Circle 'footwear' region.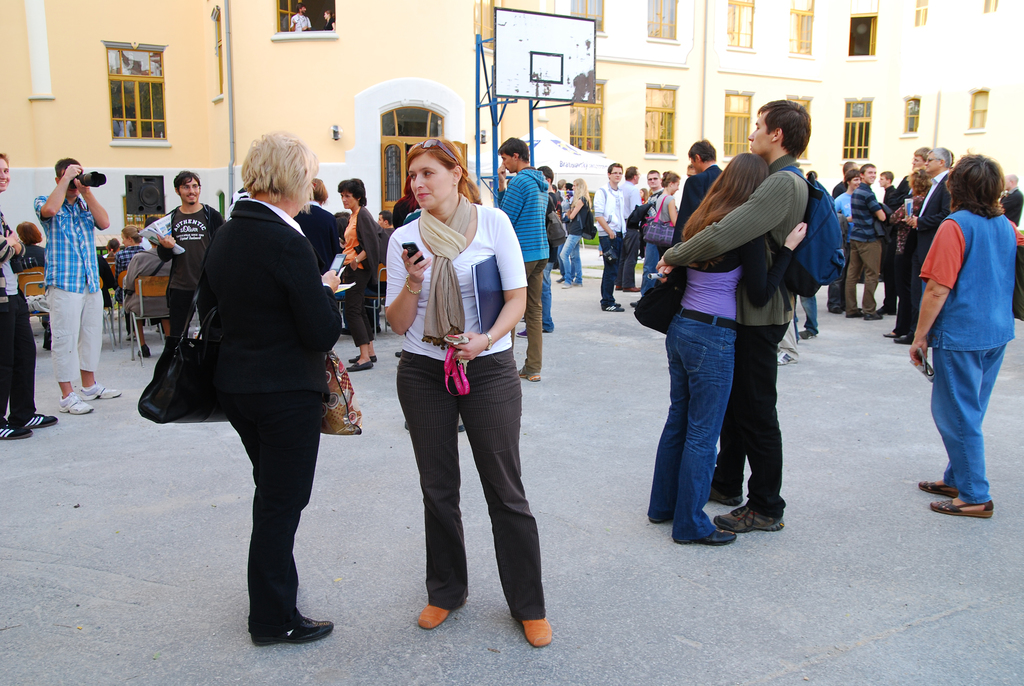
Region: (left=63, top=386, right=92, bottom=411).
